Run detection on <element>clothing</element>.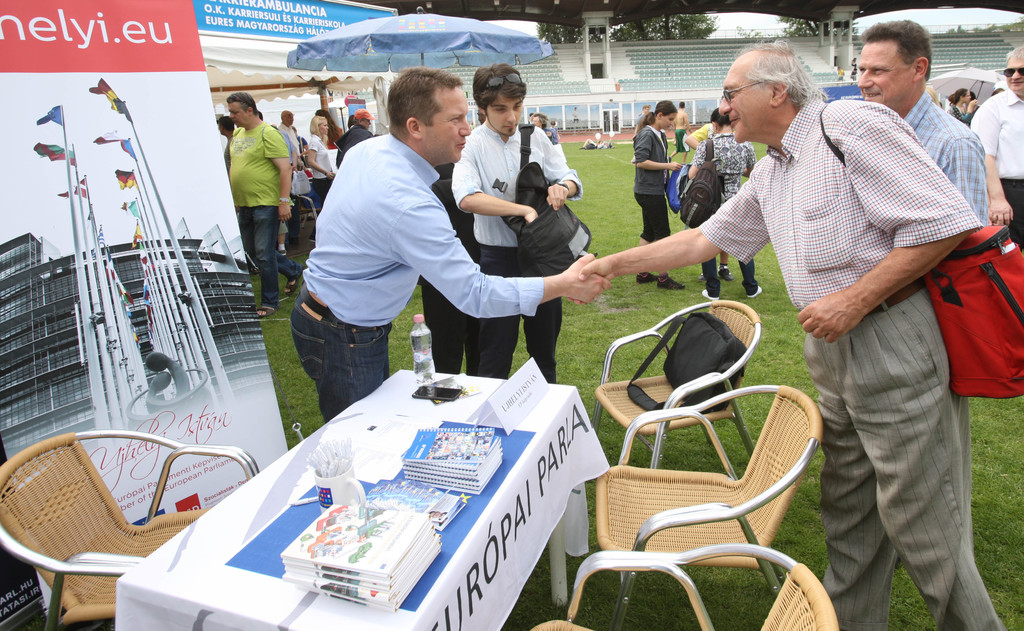
Result: <region>905, 92, 988, 209</region>.
